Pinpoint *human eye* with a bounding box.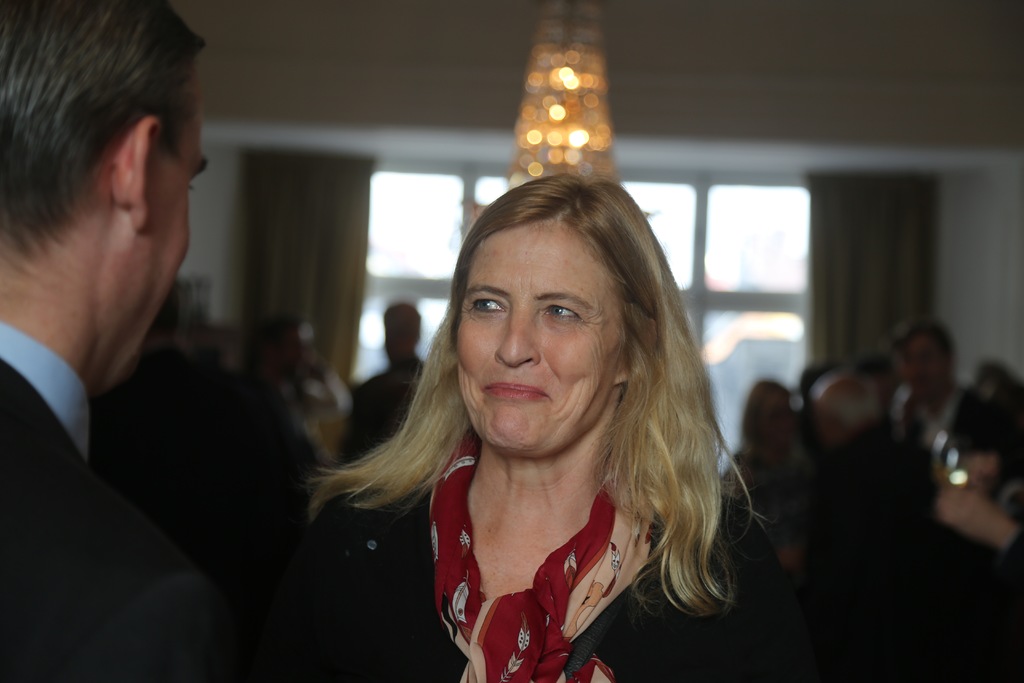
region(540, 299, 585, 325).
